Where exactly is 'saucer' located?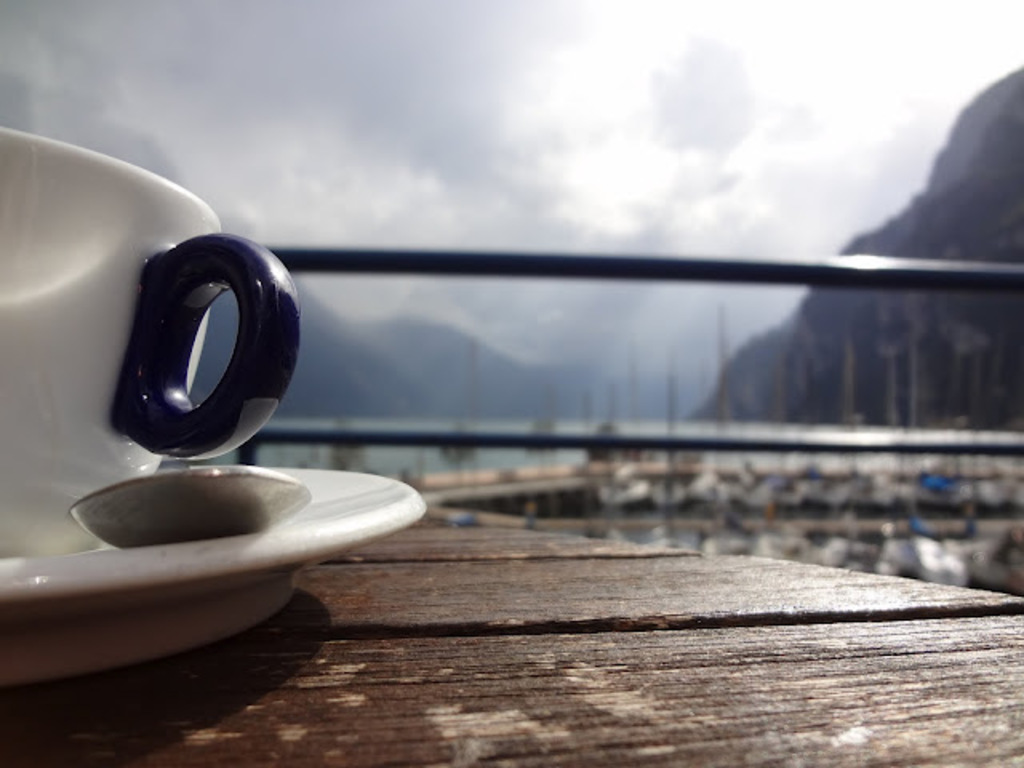
Its bounding box is rect(0, 461, 429, 680).
